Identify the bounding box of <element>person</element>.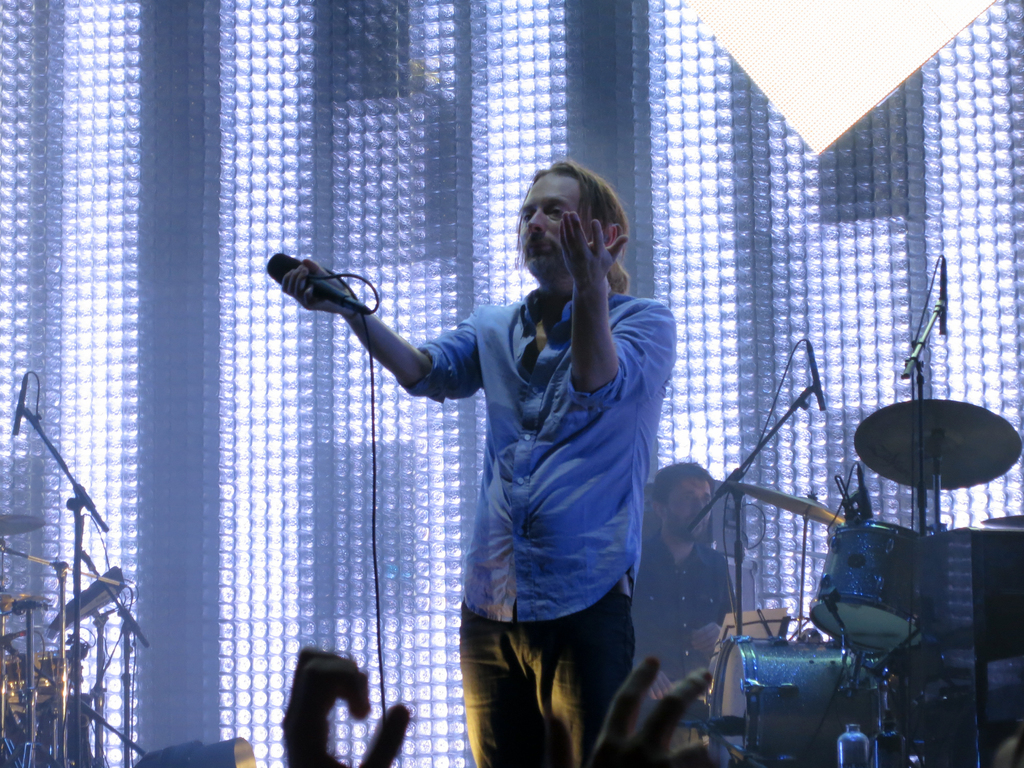
left=611, top=458, right=742, bottom=668.
